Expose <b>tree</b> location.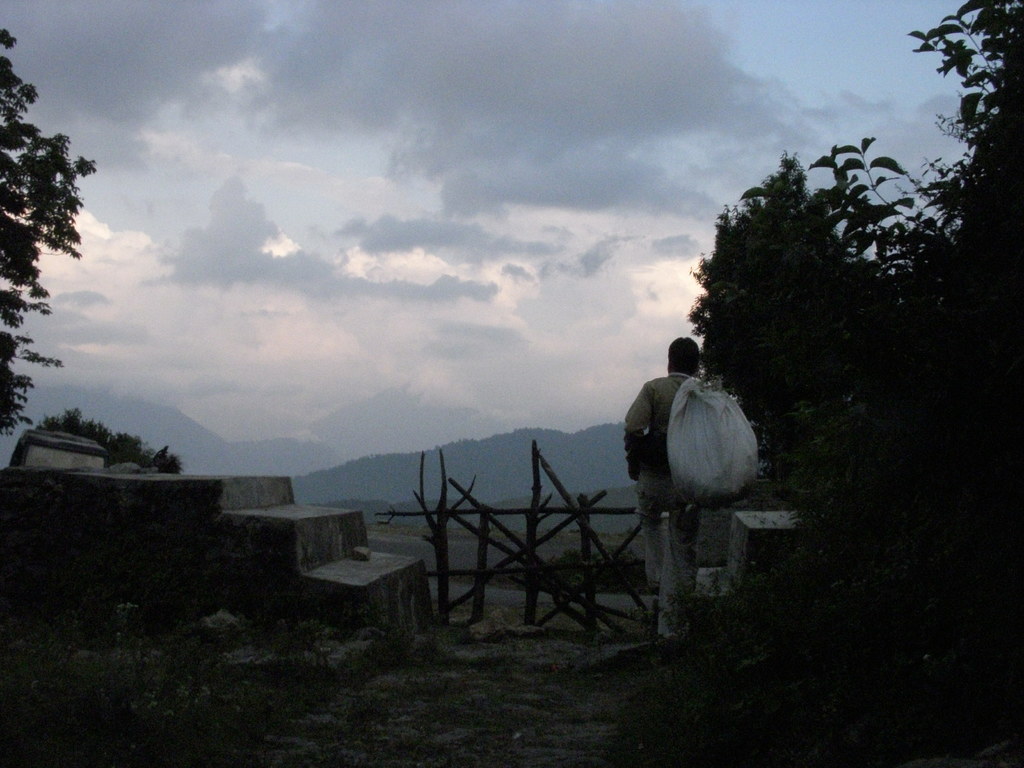
Exposed at box(0, 90, 110, 437).
